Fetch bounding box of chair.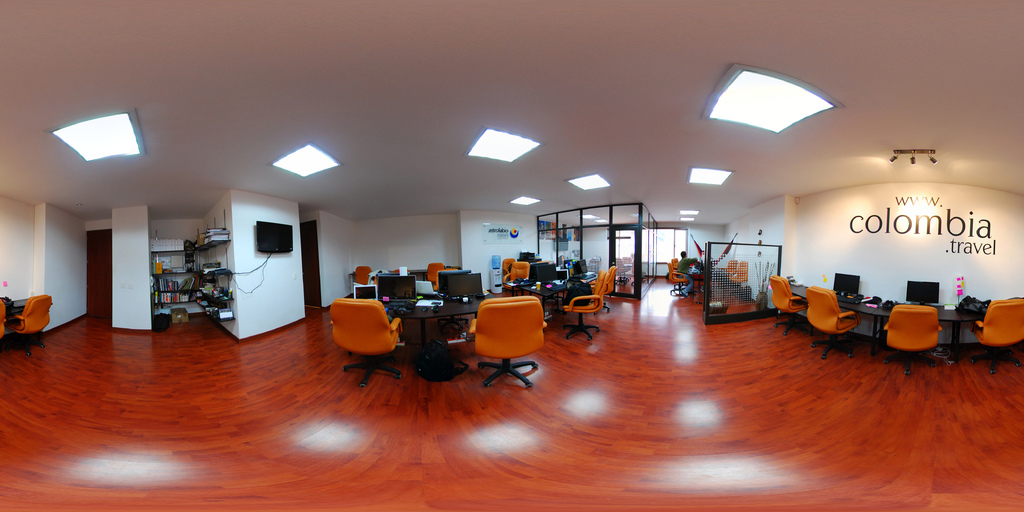
Bbox: (x1=431, y1=267, x2=456, y2=292).
